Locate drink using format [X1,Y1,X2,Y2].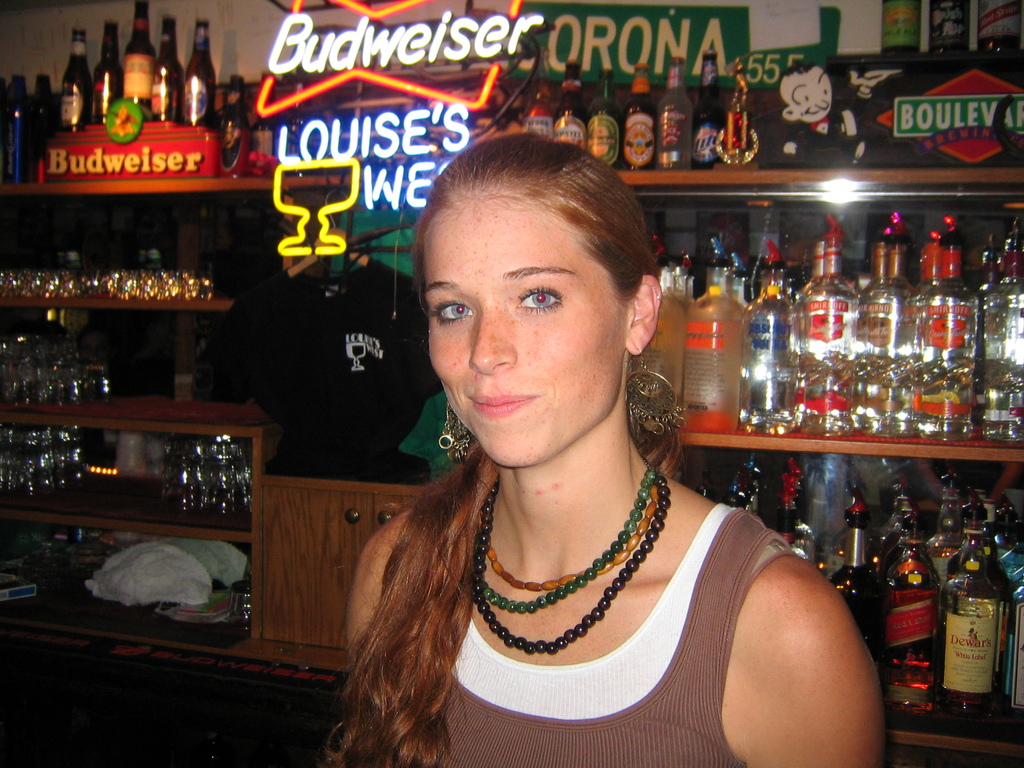
[152,15,184,125].
